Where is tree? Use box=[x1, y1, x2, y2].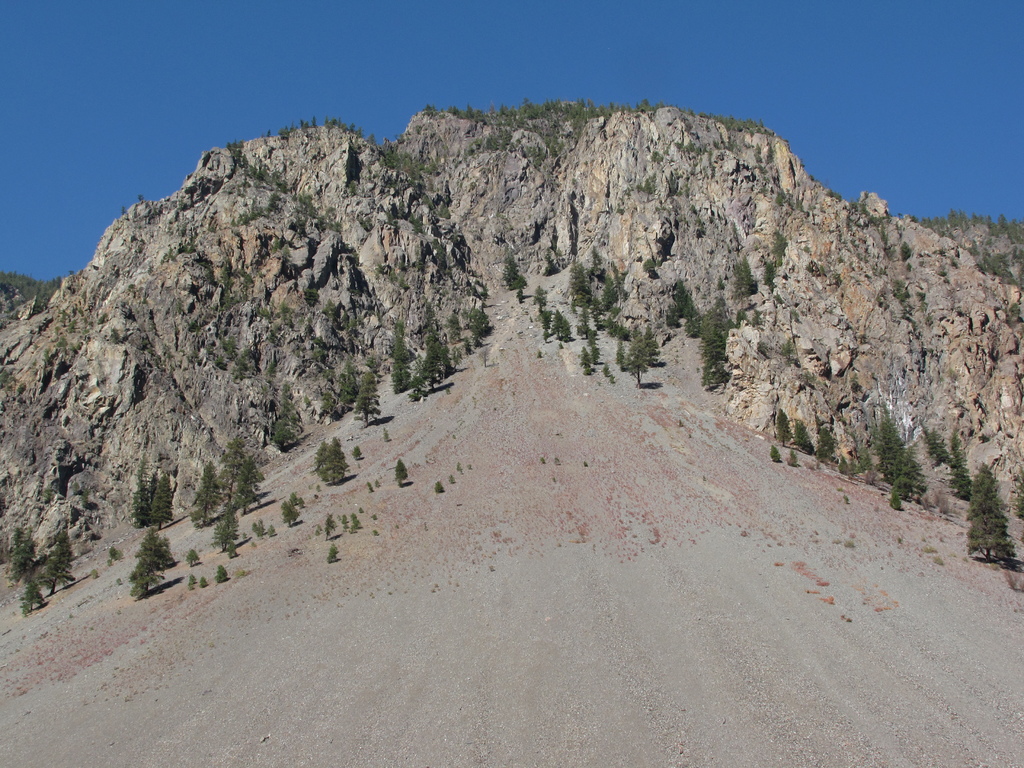
box=[8, 525, 33, 588].
